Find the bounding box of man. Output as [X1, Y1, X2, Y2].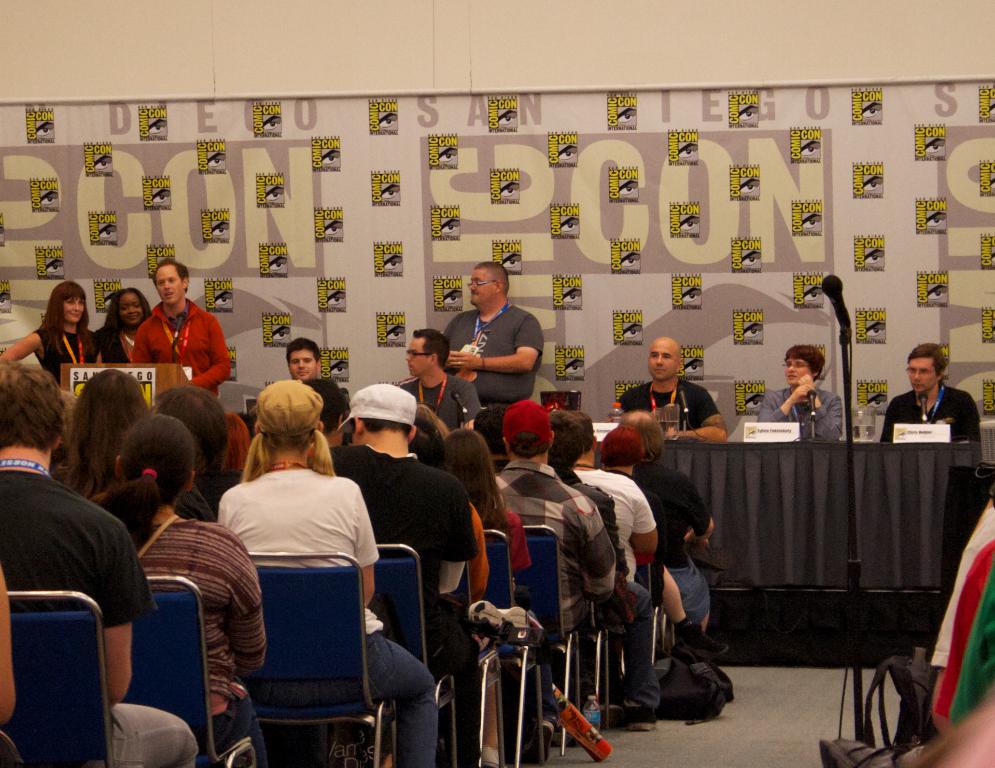
[401, 326, 470, 424].
